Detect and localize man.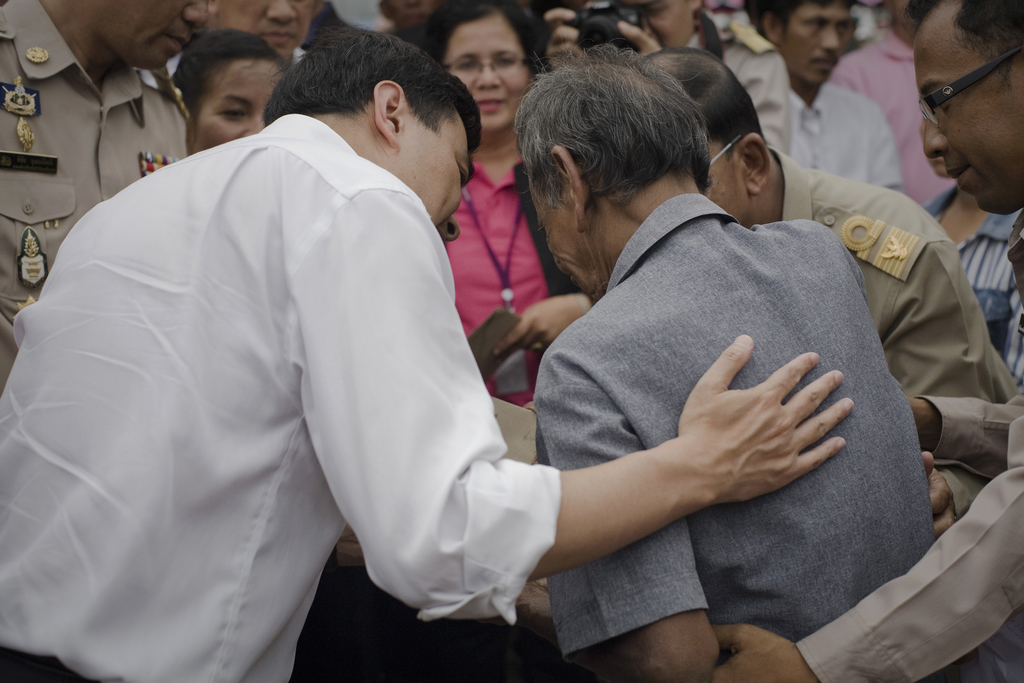
Localized at 514:41:937:682.
